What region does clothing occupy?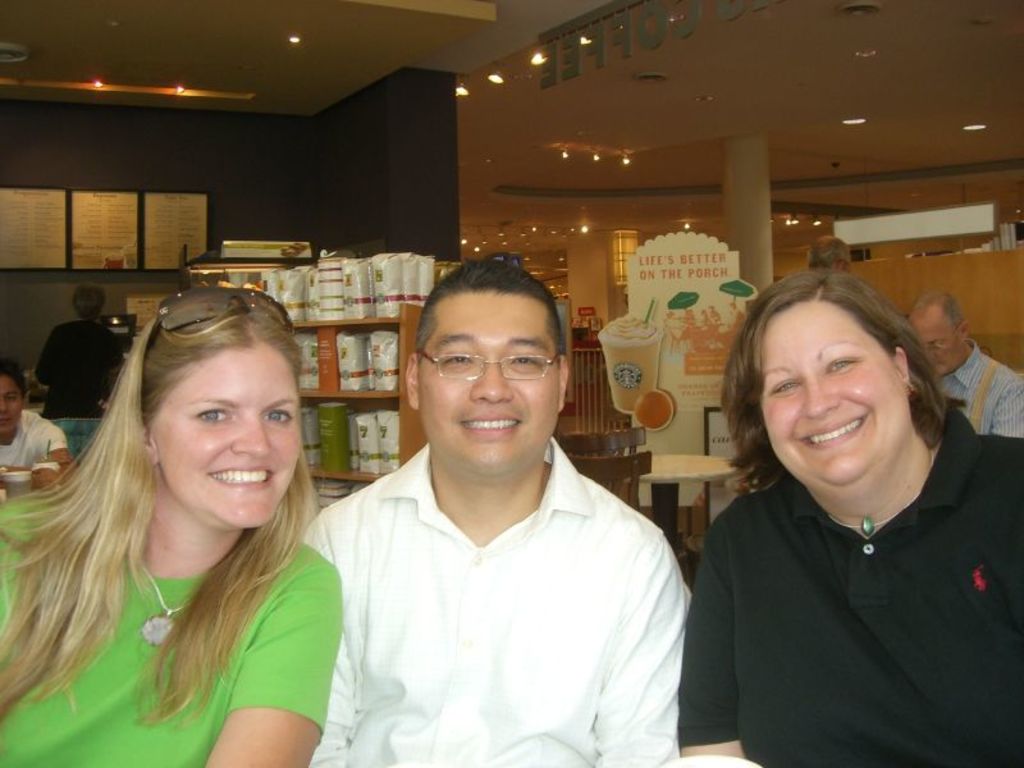
<region>0, 477, 340, 767</region>.
